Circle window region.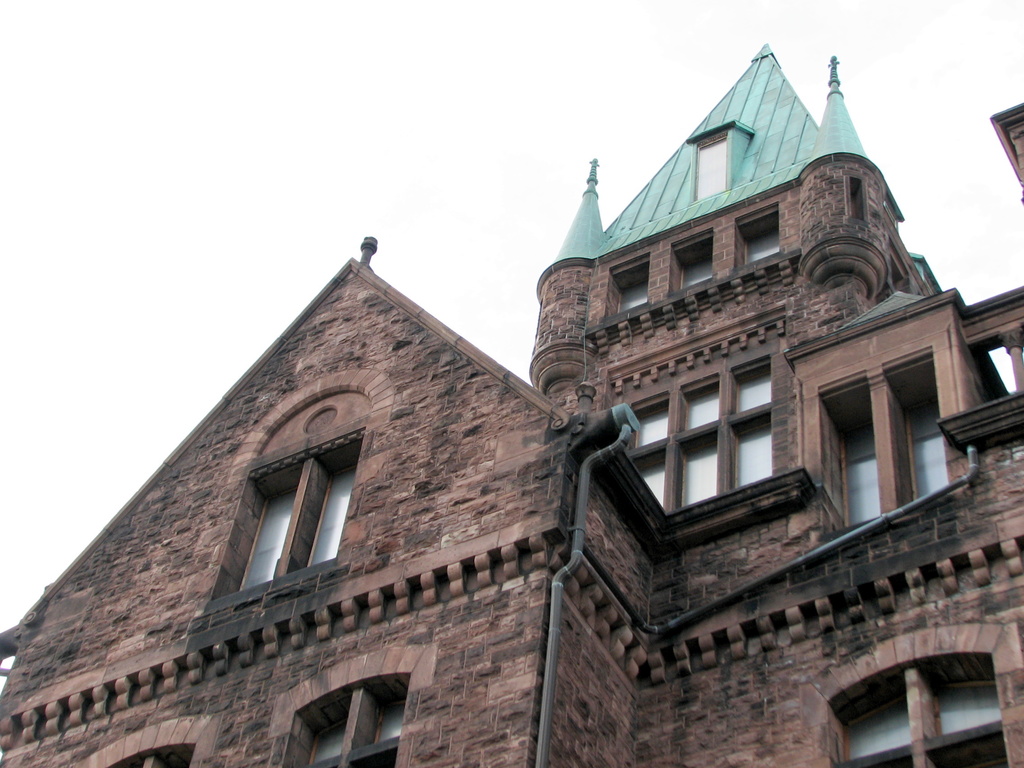
Region: BBox(691, 122, 732, 202).
